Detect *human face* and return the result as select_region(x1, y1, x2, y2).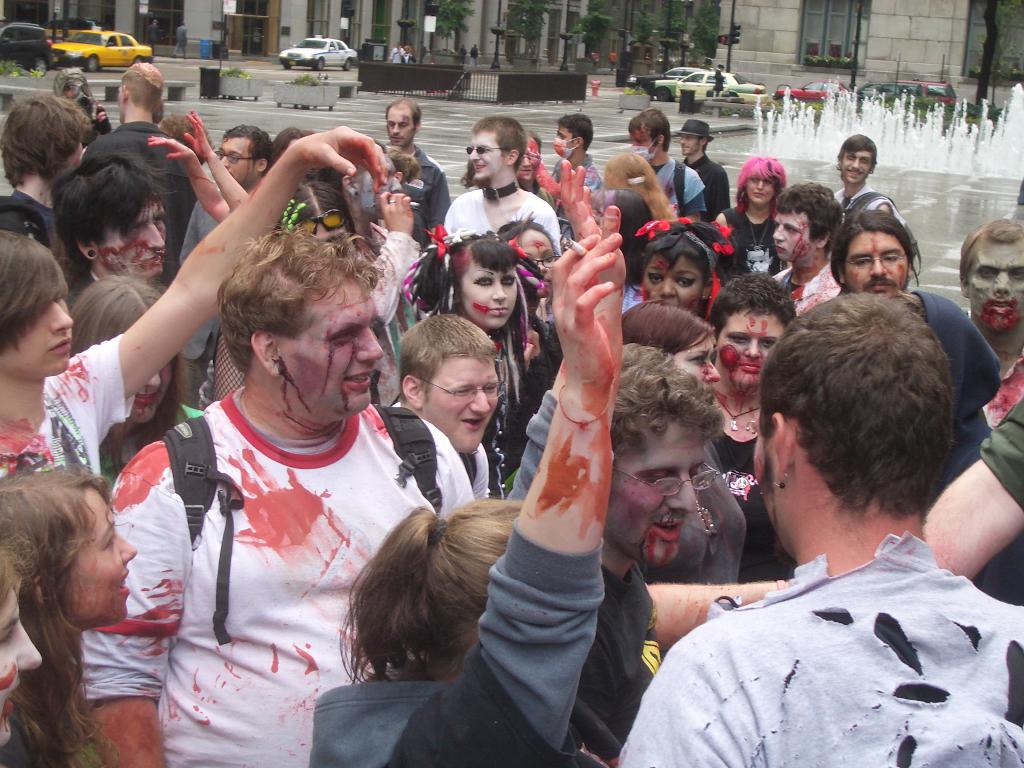
select_region(631, 130, 661, 161).
